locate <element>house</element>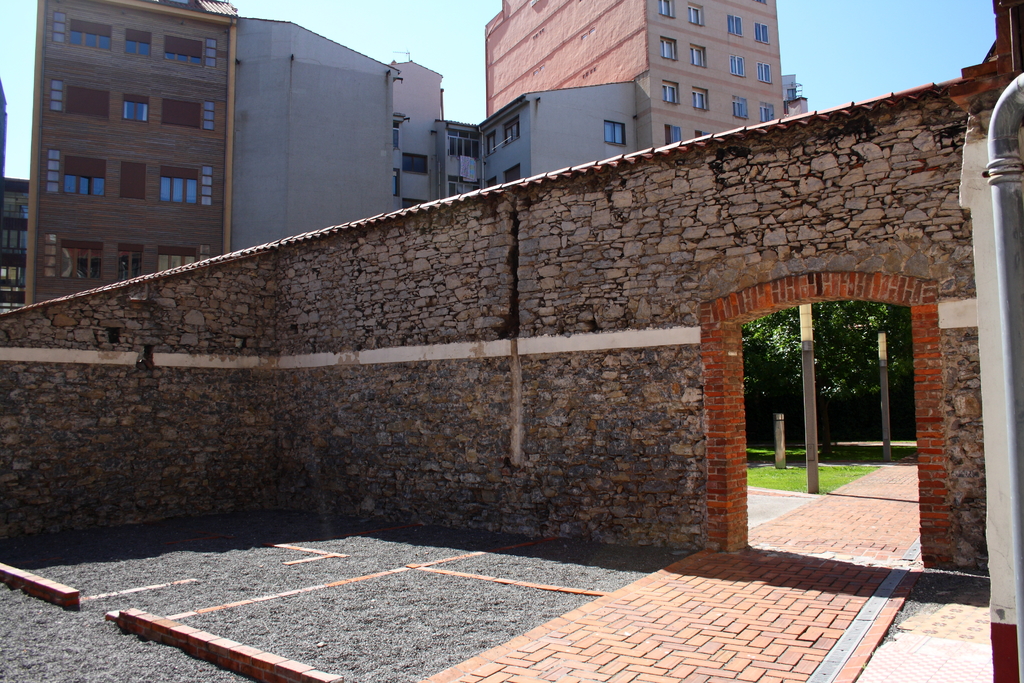
486, 0, 775, 120
